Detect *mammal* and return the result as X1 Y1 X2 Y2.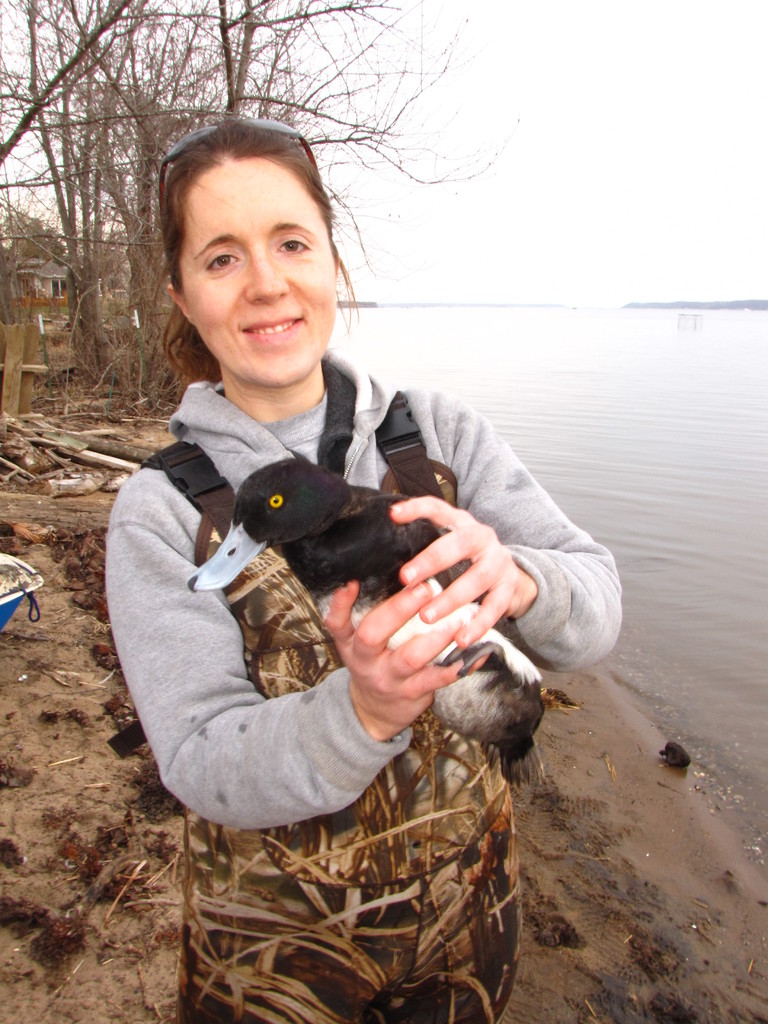
63 242 620 912.
